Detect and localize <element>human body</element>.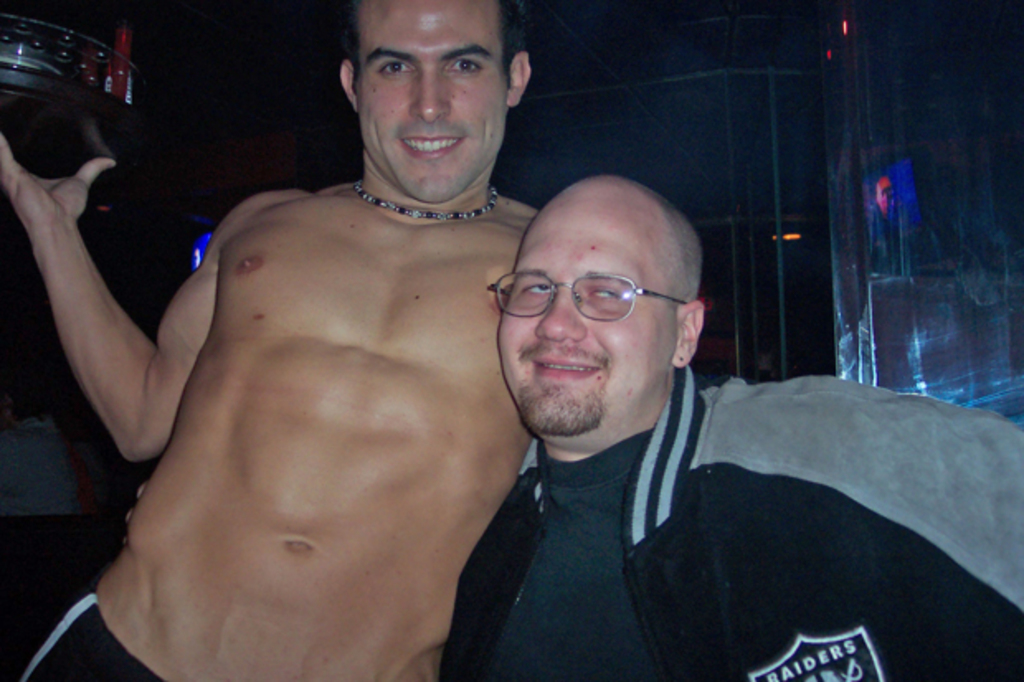
Localized at [left=444, top=165, right=1019, bottom=680].
